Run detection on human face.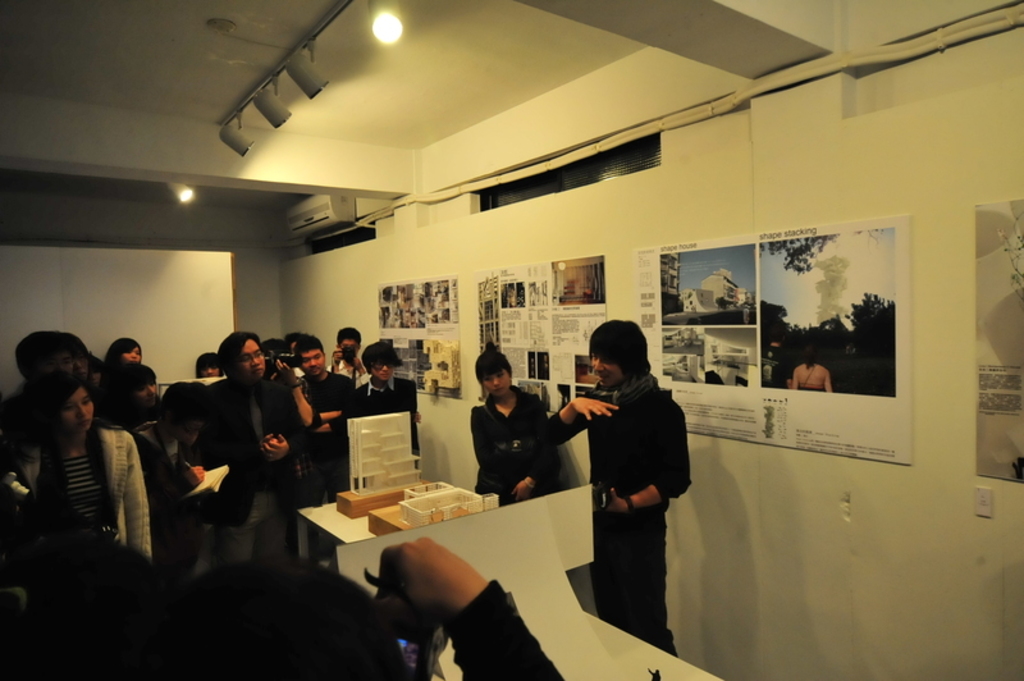
Result: pyautogui.locateOnScreen(590, 353, 623, 387).
